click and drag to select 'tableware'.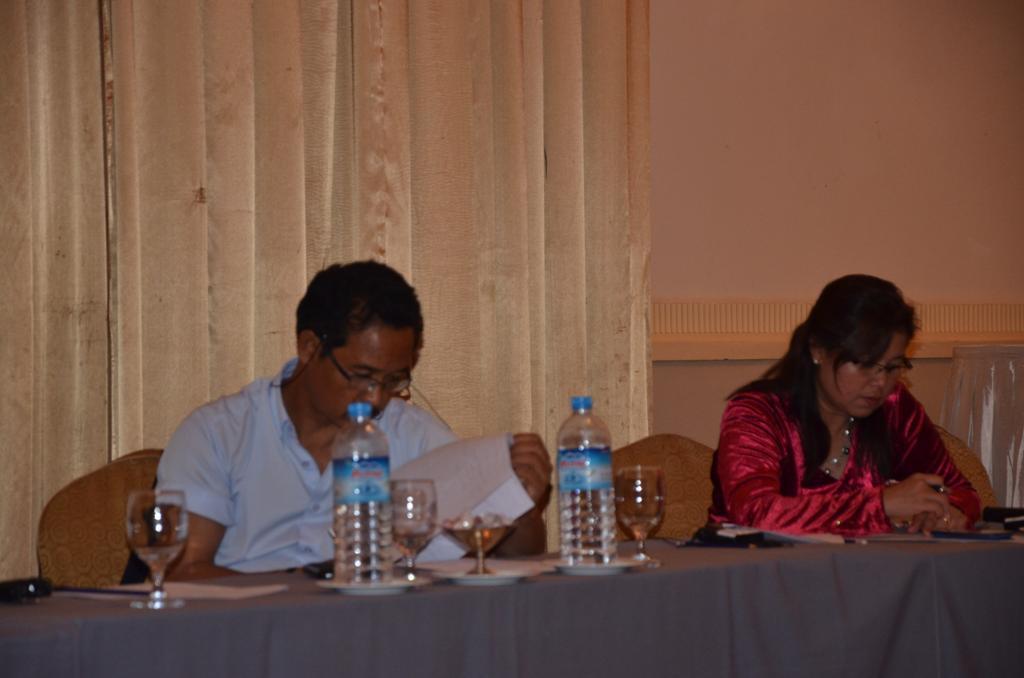
Selection: <box>389,478,443,589</box>.
